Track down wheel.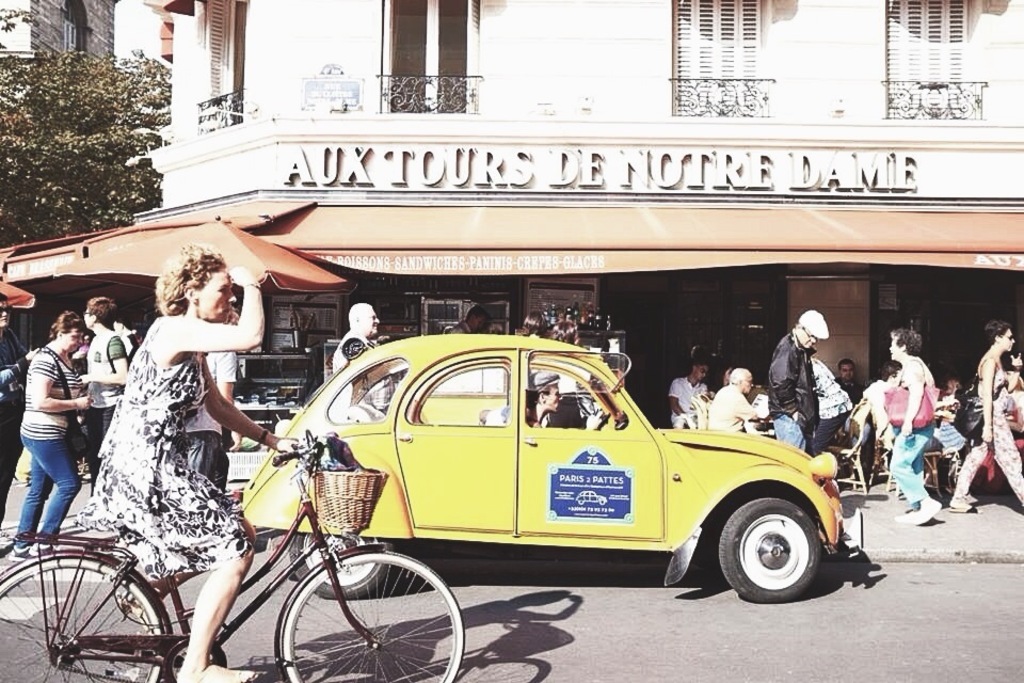
Tracked to 279, 530, 387, 600.
